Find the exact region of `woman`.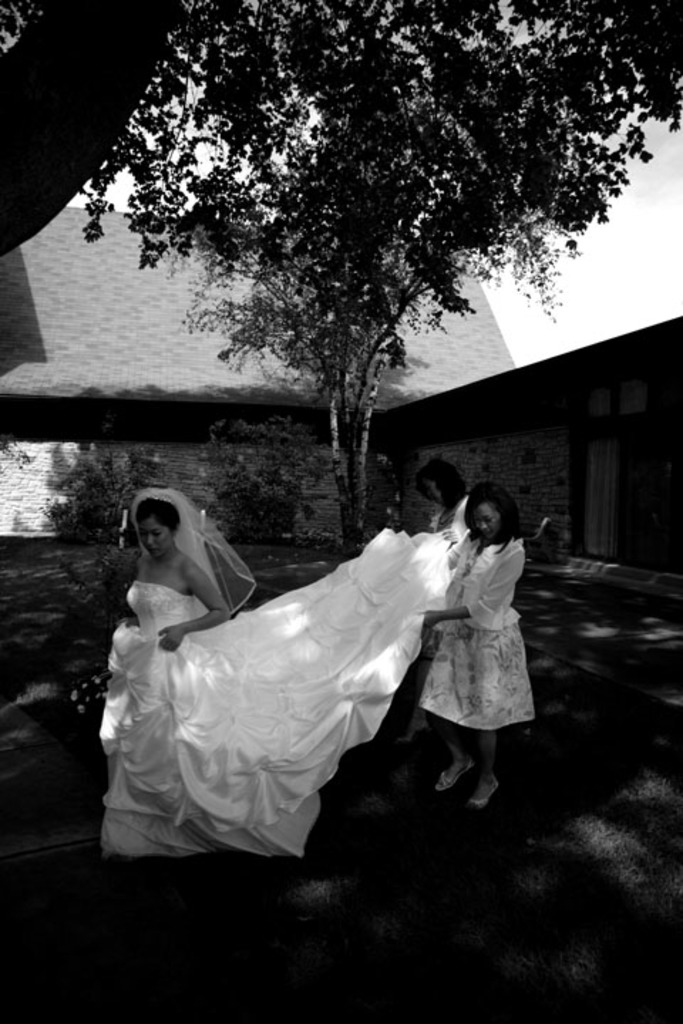
Exact region: 97 486 462 869.
